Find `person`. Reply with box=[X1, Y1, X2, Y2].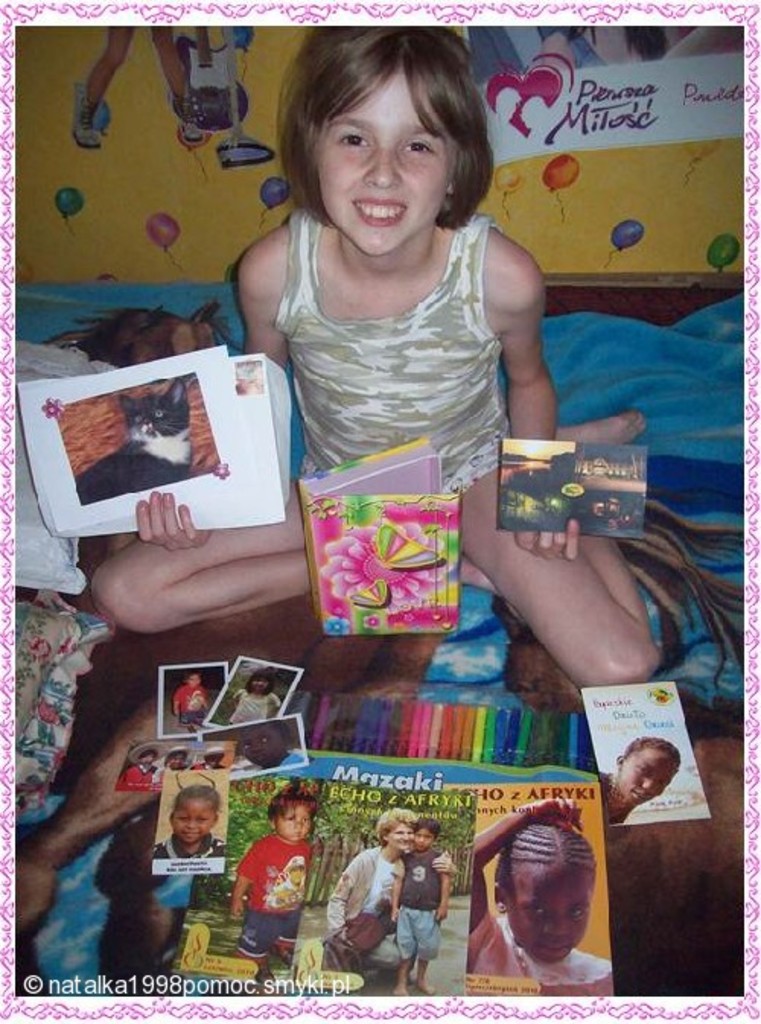
box=[143, 739, 187, 787].
